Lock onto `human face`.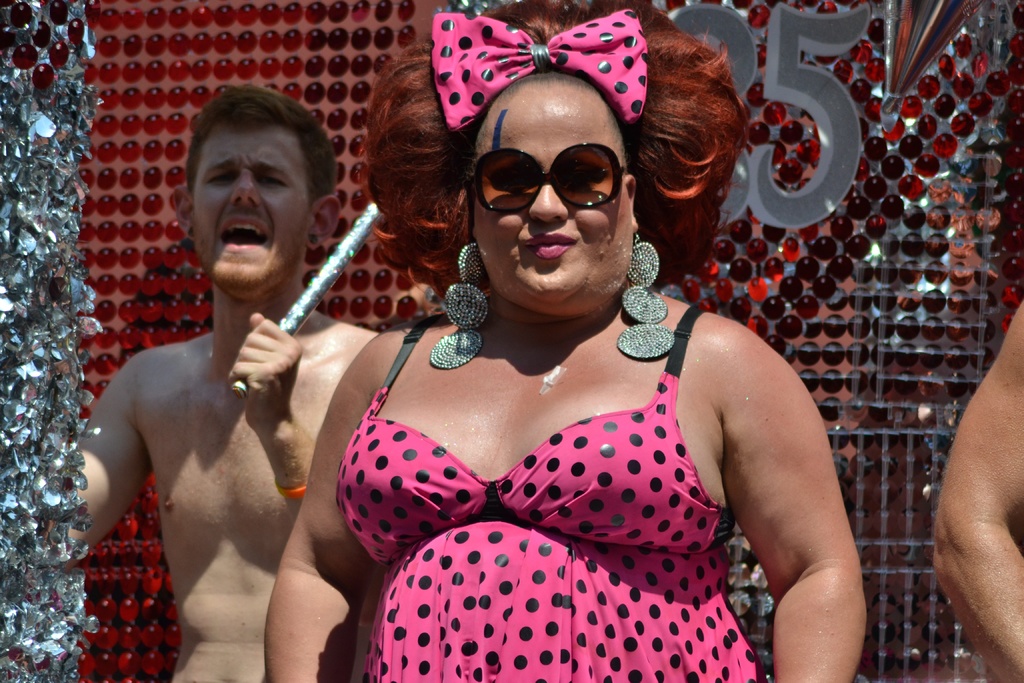
Locked: bbox=[472, 74, 634, 311].
